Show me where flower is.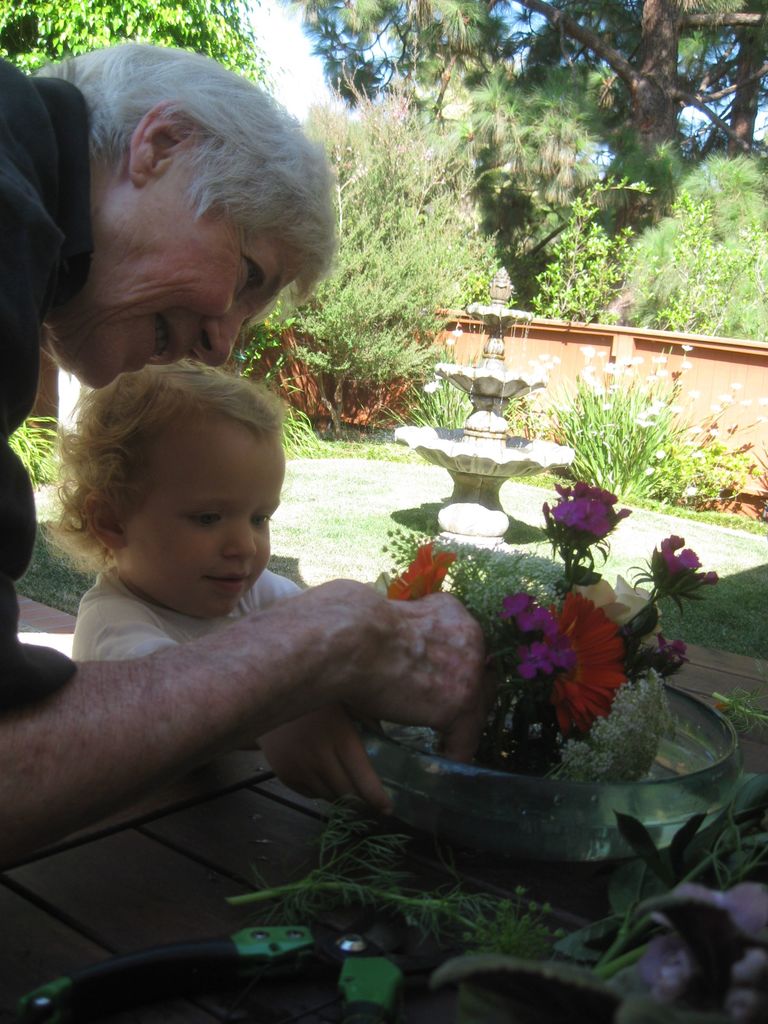
flower is at box=[497, 591, 549, 629].
